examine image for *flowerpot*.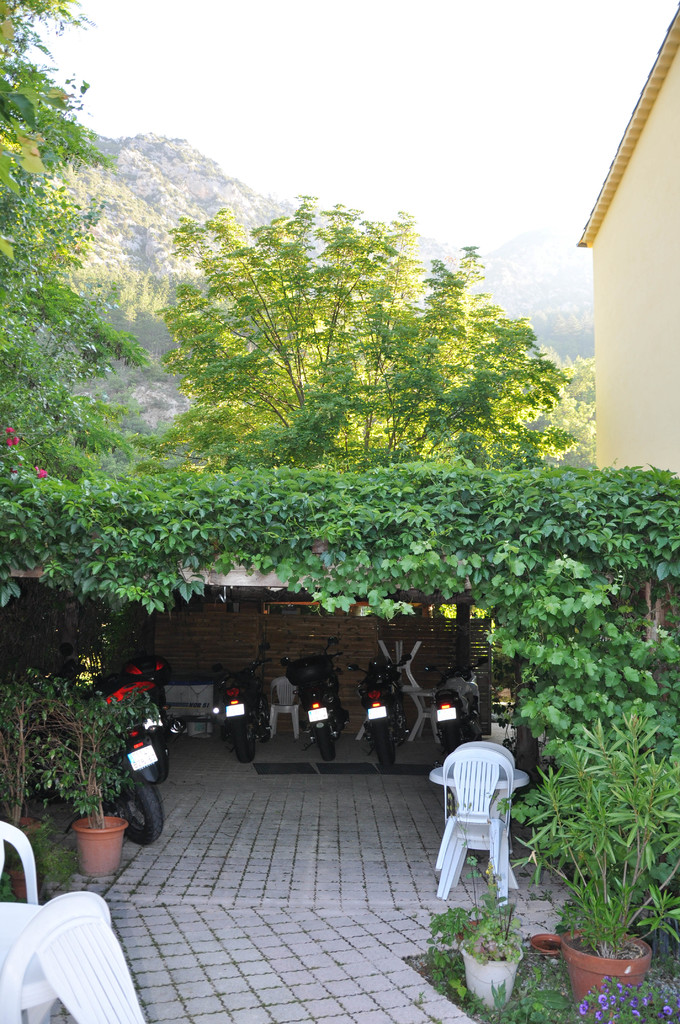
Examination result: (x1=458, y1=933, x2=523, y2=1005).
